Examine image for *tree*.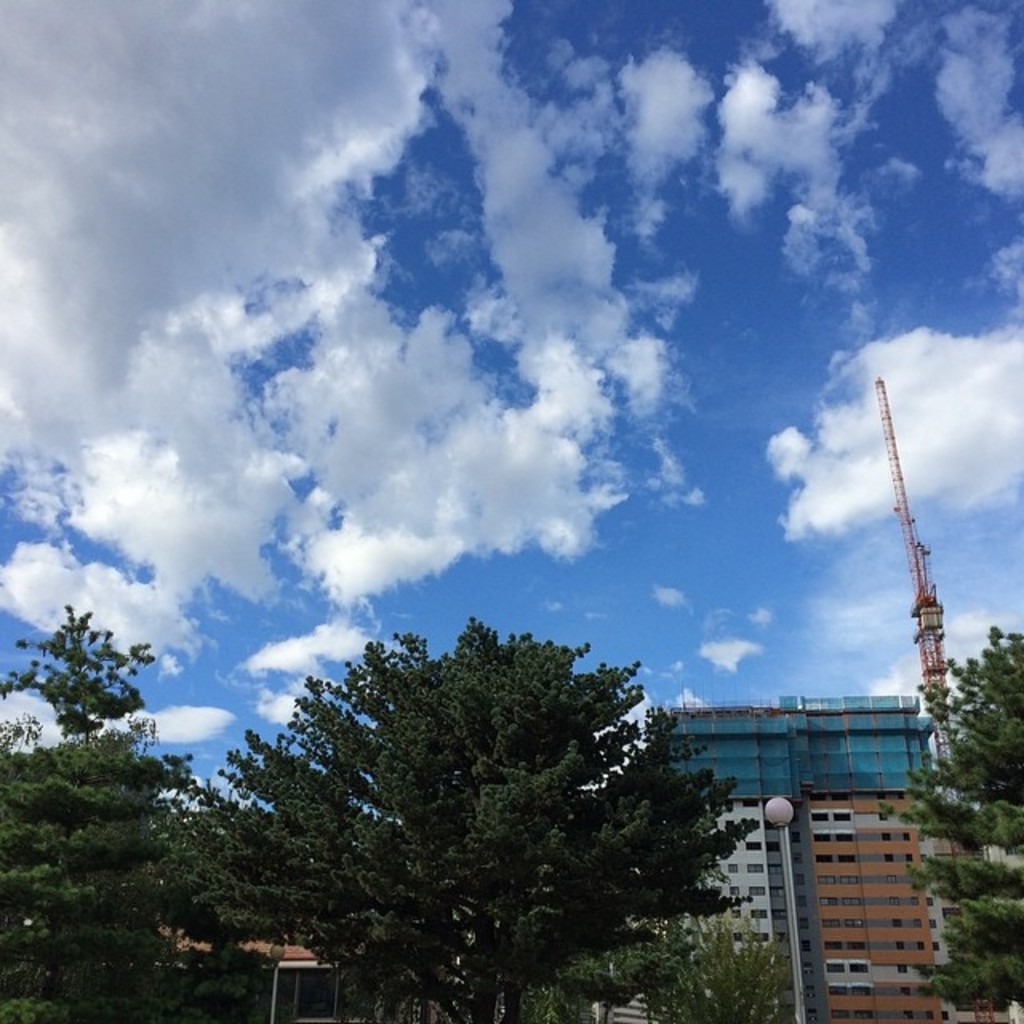
Examination result: [left=0, top=709, right=181, bottom=1022].
